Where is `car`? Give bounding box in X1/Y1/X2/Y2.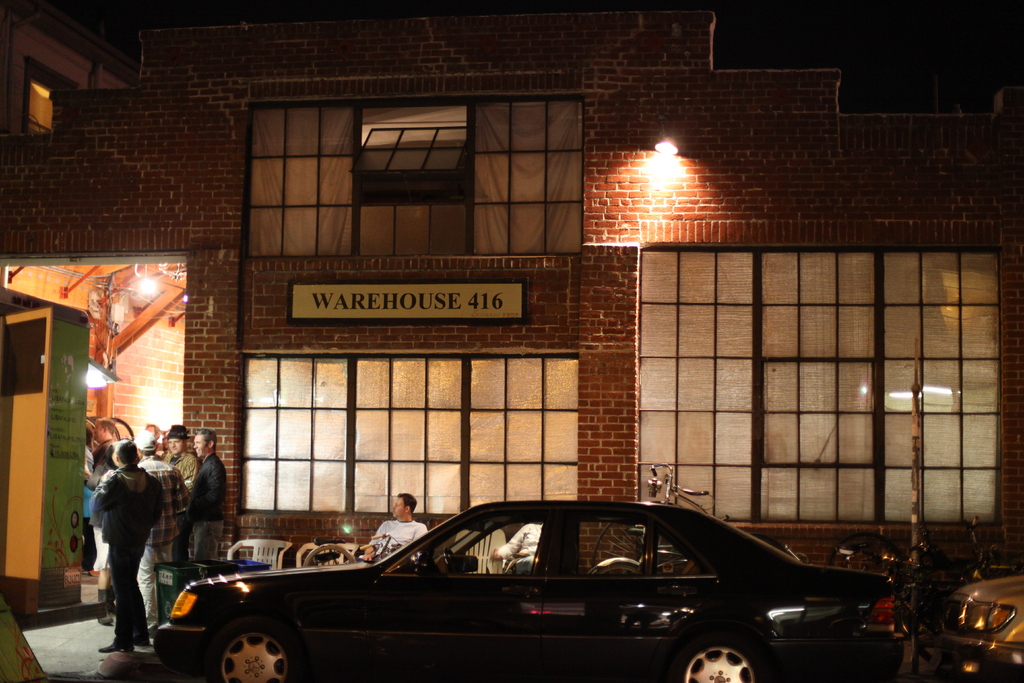
920/562/1023/682.
